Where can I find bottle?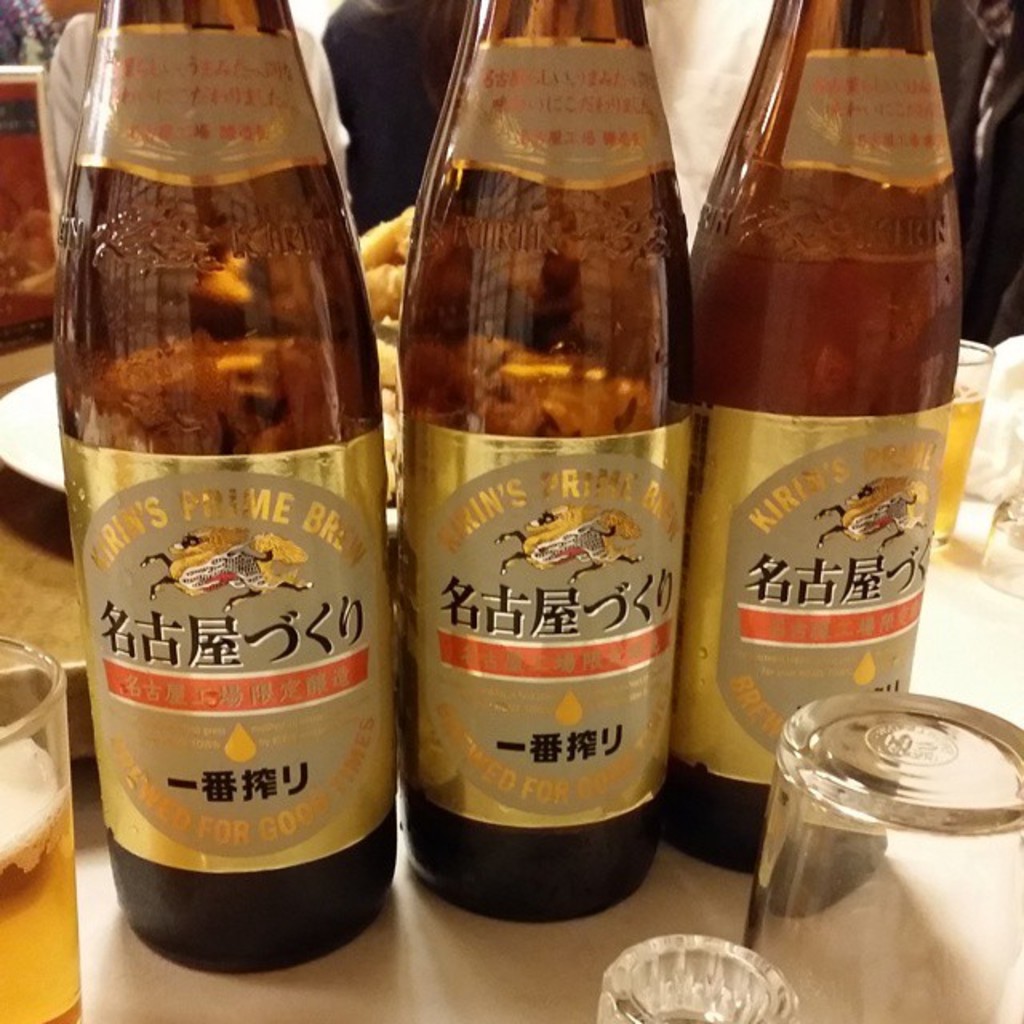
You can find it at l=395, t=0, r=682, b=917.
